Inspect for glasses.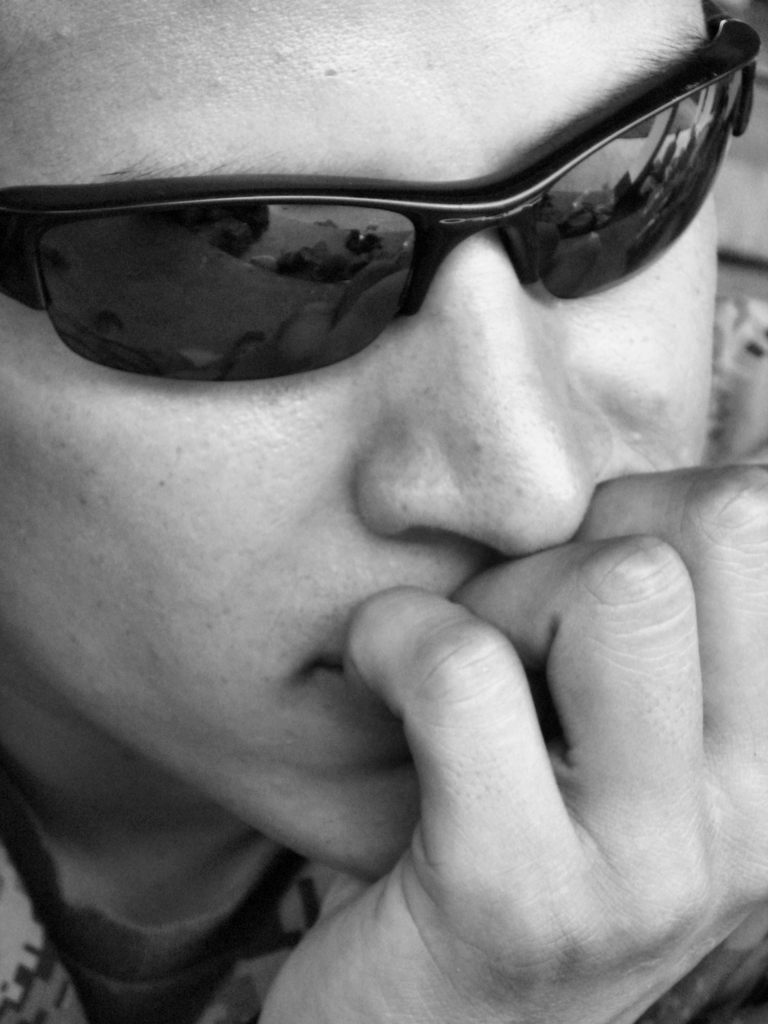
Inspection: region(0, 0, 765, 381).
